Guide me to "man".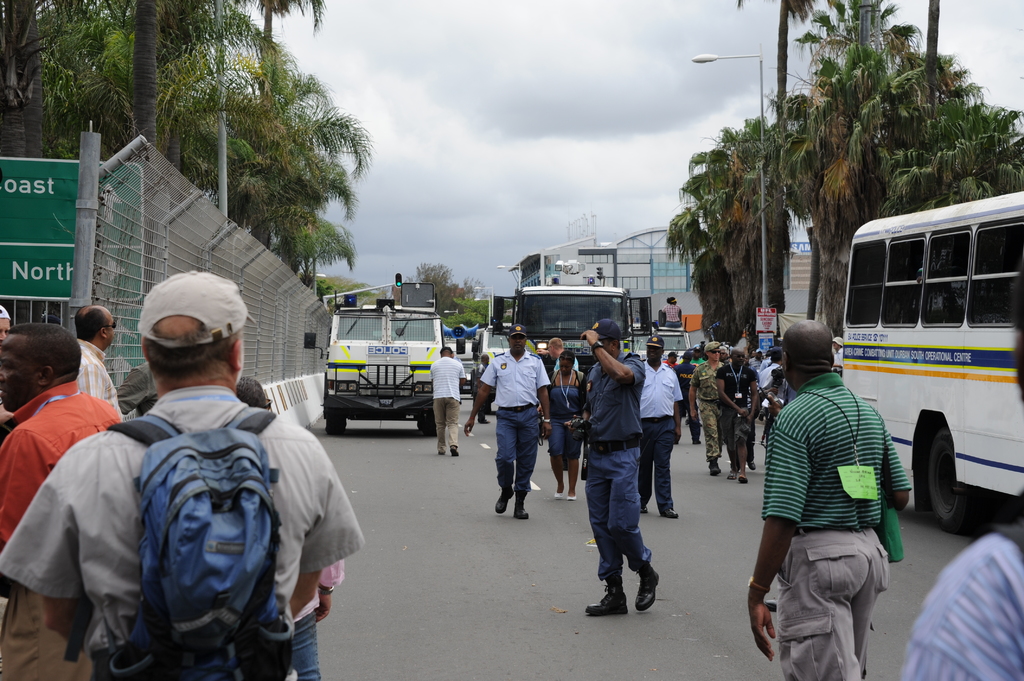
Guidance: <region>75, 305, 124, 417</region>.
